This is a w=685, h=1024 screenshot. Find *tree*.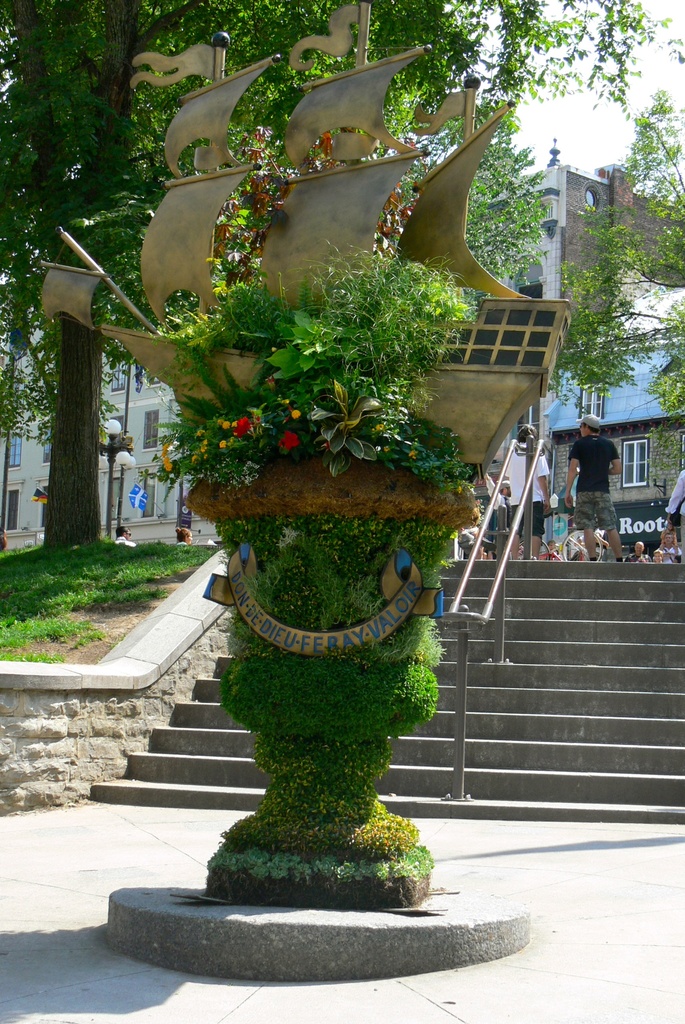
Bounding box: [left=0, top=0, right=677, bottom=620].
